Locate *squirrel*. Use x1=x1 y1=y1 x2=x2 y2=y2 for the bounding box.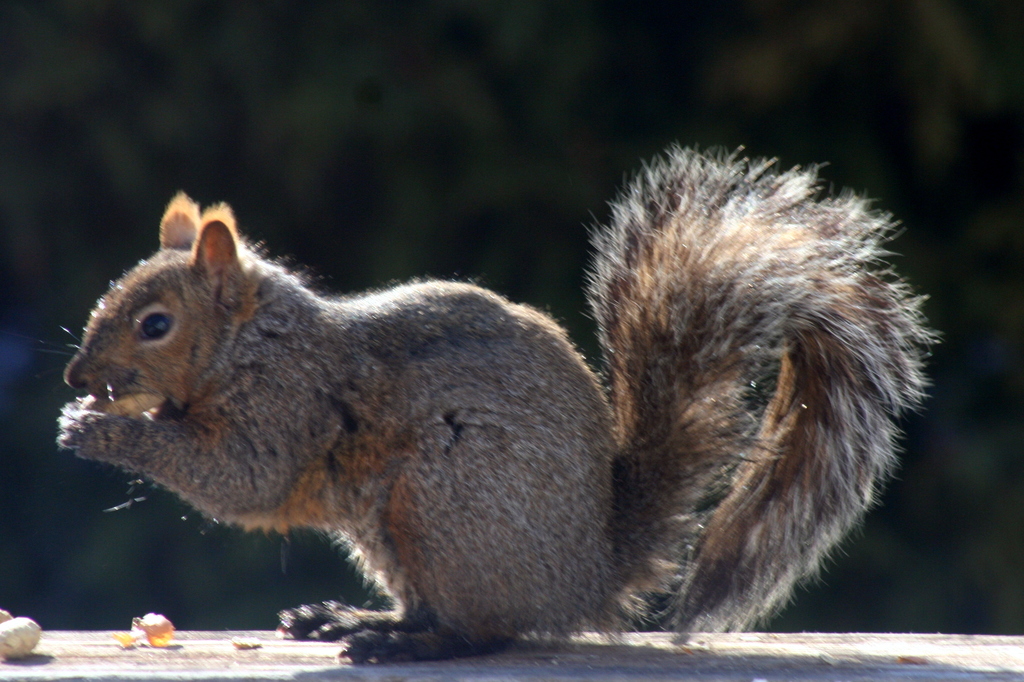
x1=36 y1=136 x2=946 y2=675.
